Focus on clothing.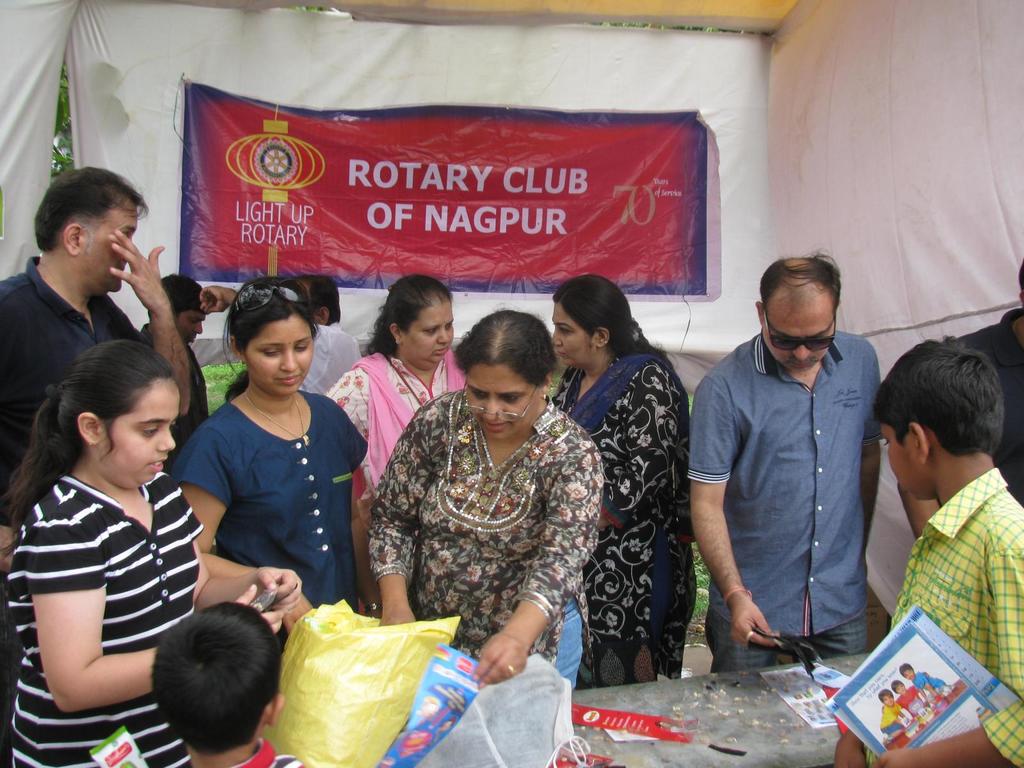
Focused at {"left": 0, "top": 253, "right": 147, "bottom": 472}.
